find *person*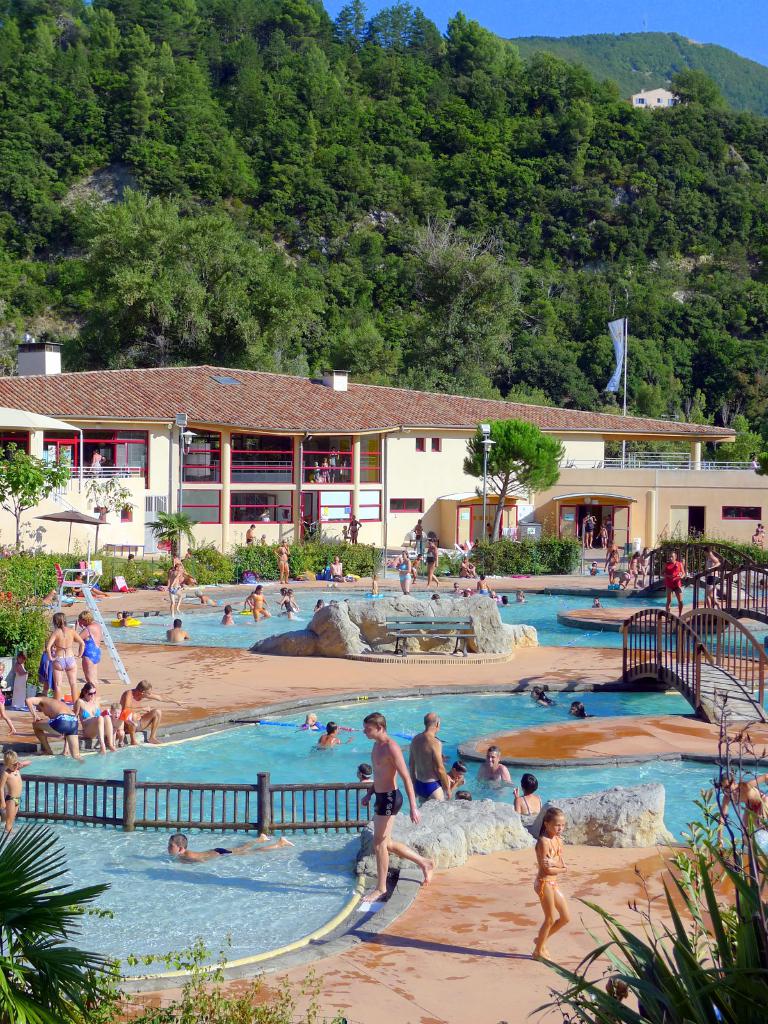
region(221, 607, 255, 631)
